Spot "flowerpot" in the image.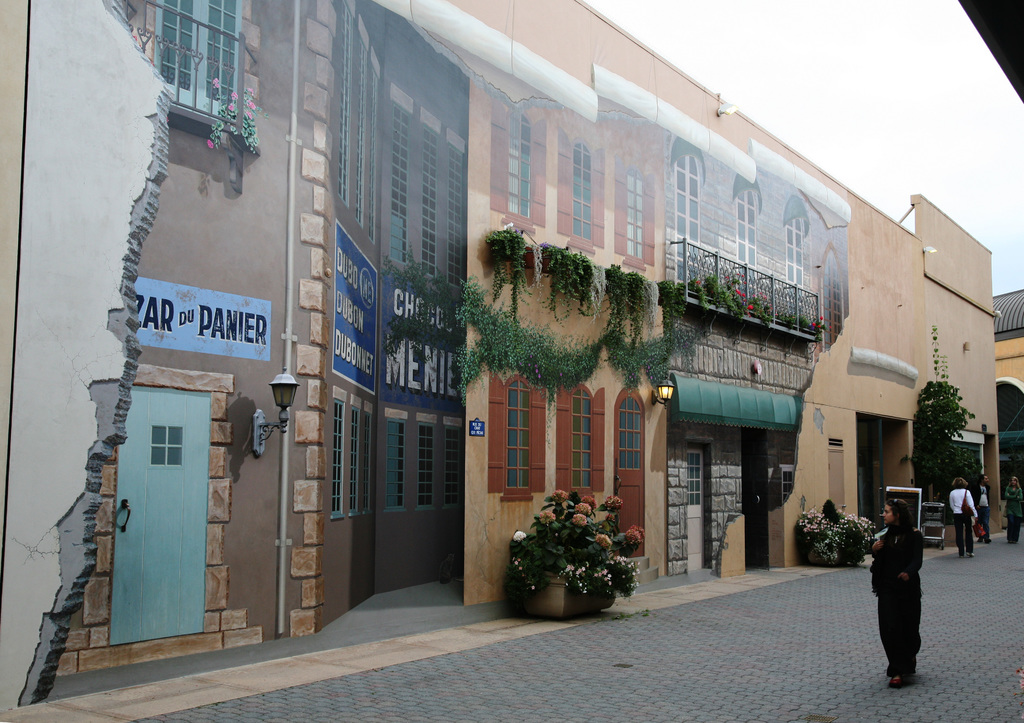
"flowerpot" found at x1=527 y1=573 x2=582 y2=618.
